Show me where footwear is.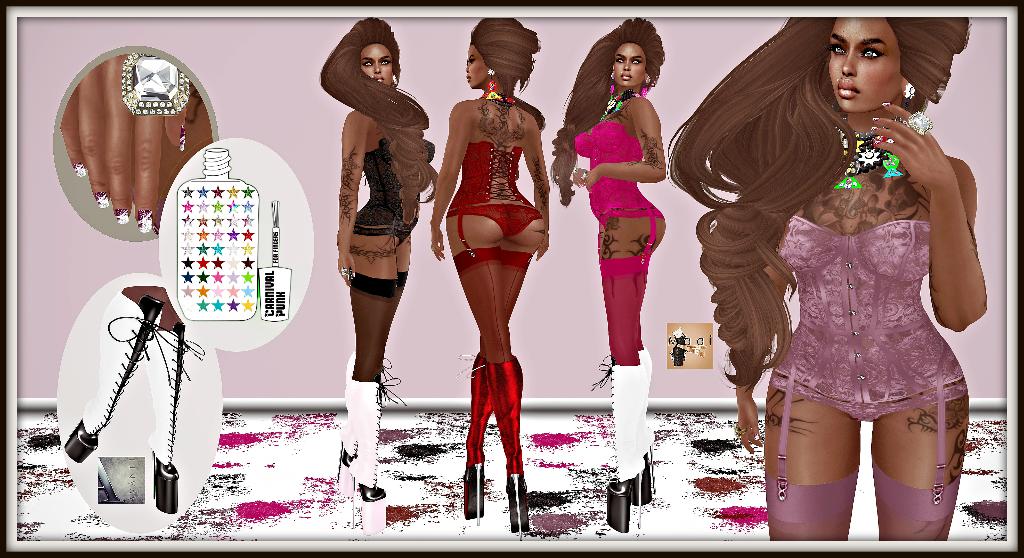
footwear is at select_region(333, 381, 376, 536).
